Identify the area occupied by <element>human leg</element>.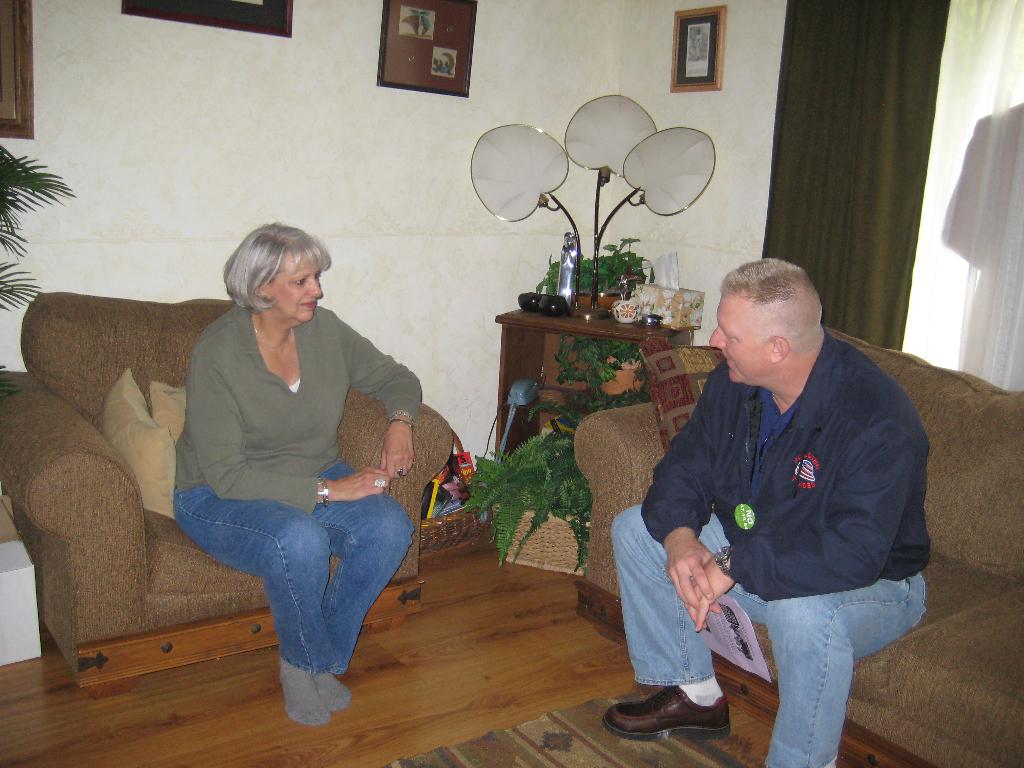
Area: 182 474 319 724.
